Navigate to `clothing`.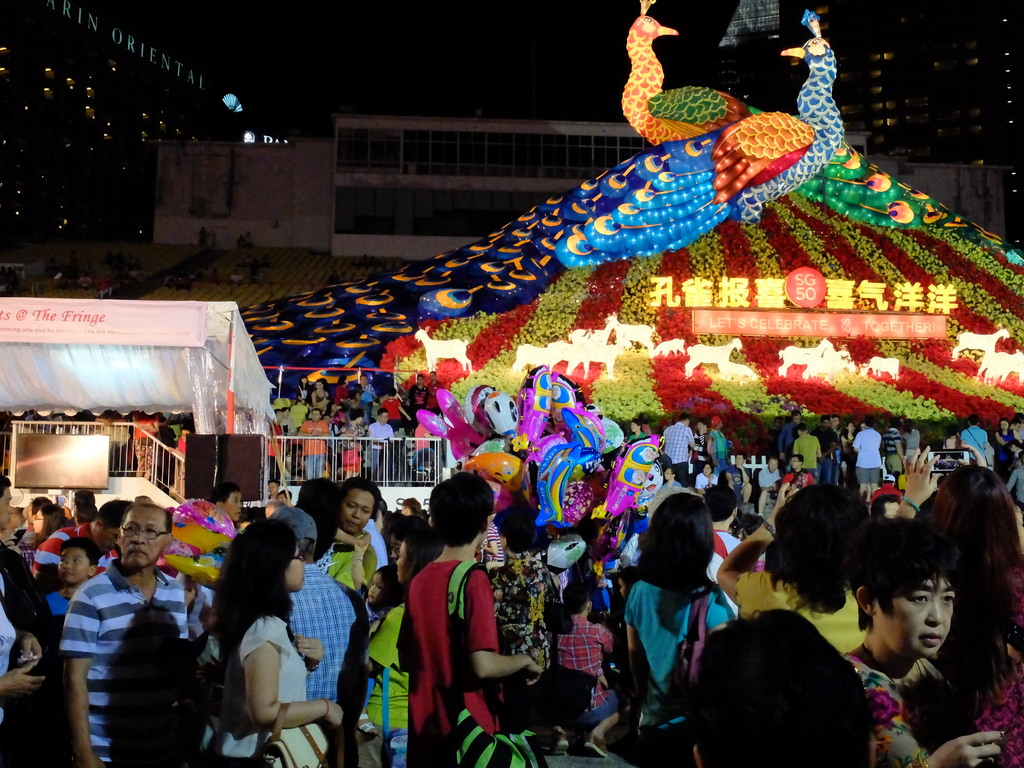
Navigation target: left=367, top=419, right=394, bottom=472.
